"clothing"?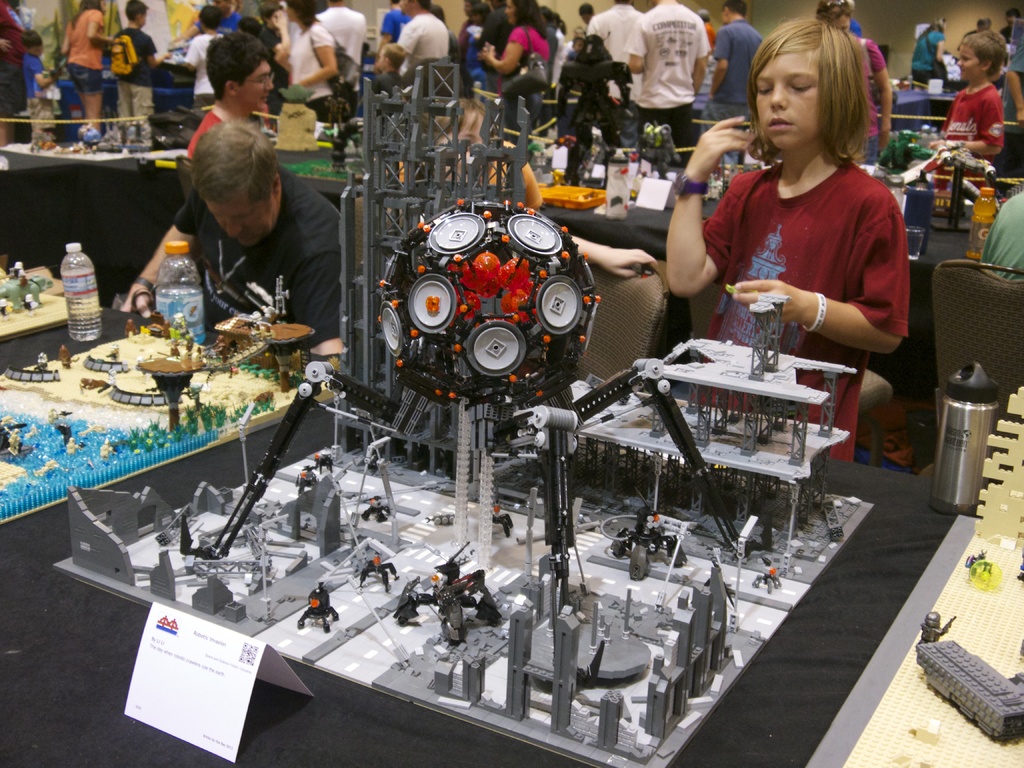
x1=714, y1=13, x2=765, y2=129
